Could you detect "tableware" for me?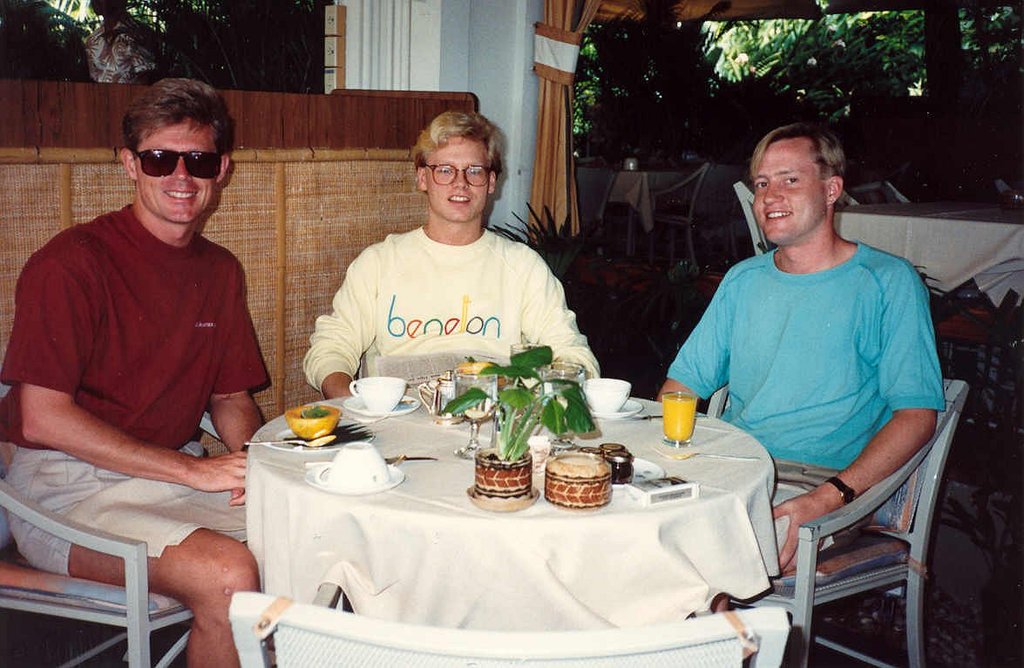
Detection result: <region>305, 460, 408, 501</region>.
